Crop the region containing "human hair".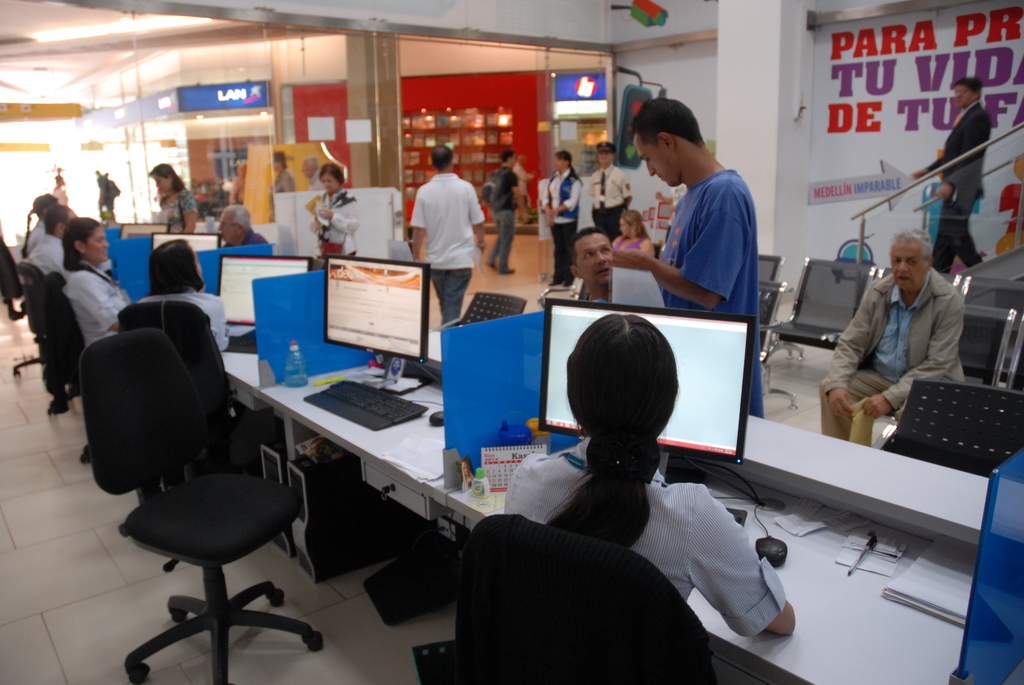
Crop region: 630, 96, 703, 146.
